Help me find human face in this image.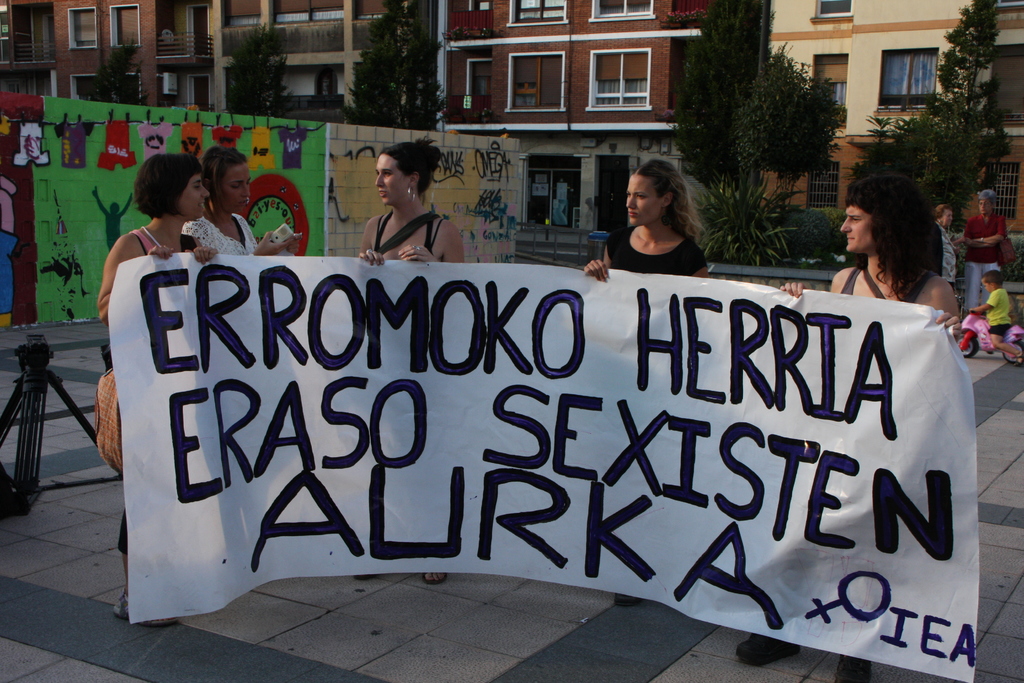
Found it: select_region(843, 209, 876, 252).
